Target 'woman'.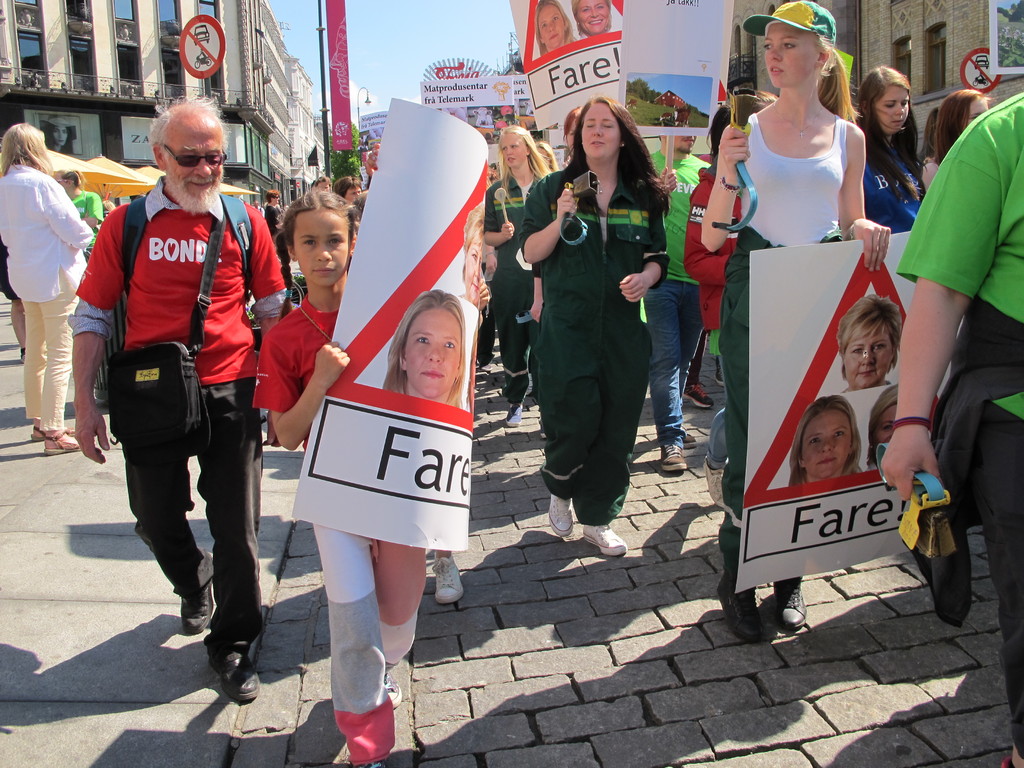
Target region: bbox(870, 383, 906, 461).
